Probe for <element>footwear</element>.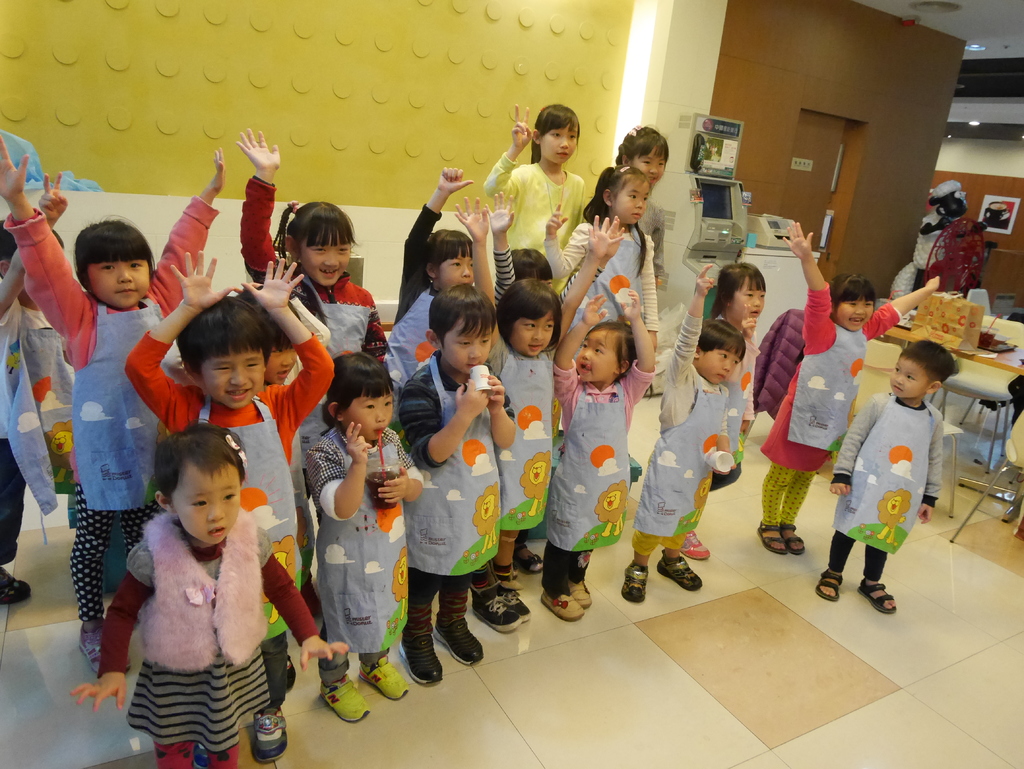
Probe result: [860, 580, 902, 613].
